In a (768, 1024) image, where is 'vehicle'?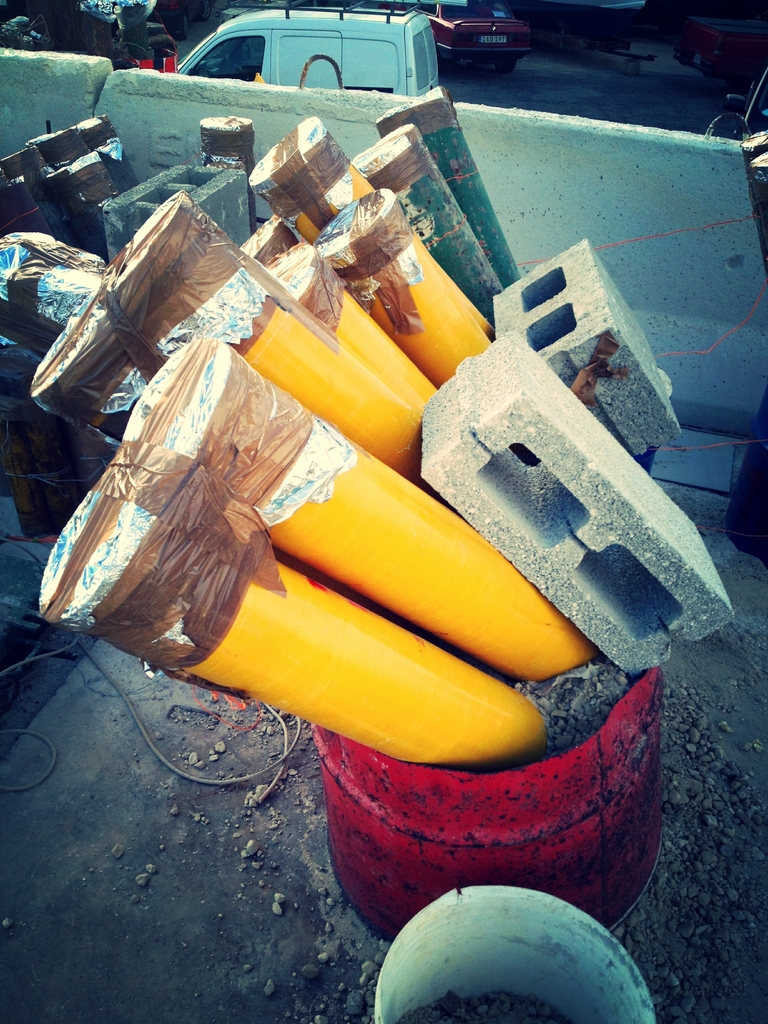
{"x1": 429, "y1": 3, "x2": 532, "y2": 76}.
